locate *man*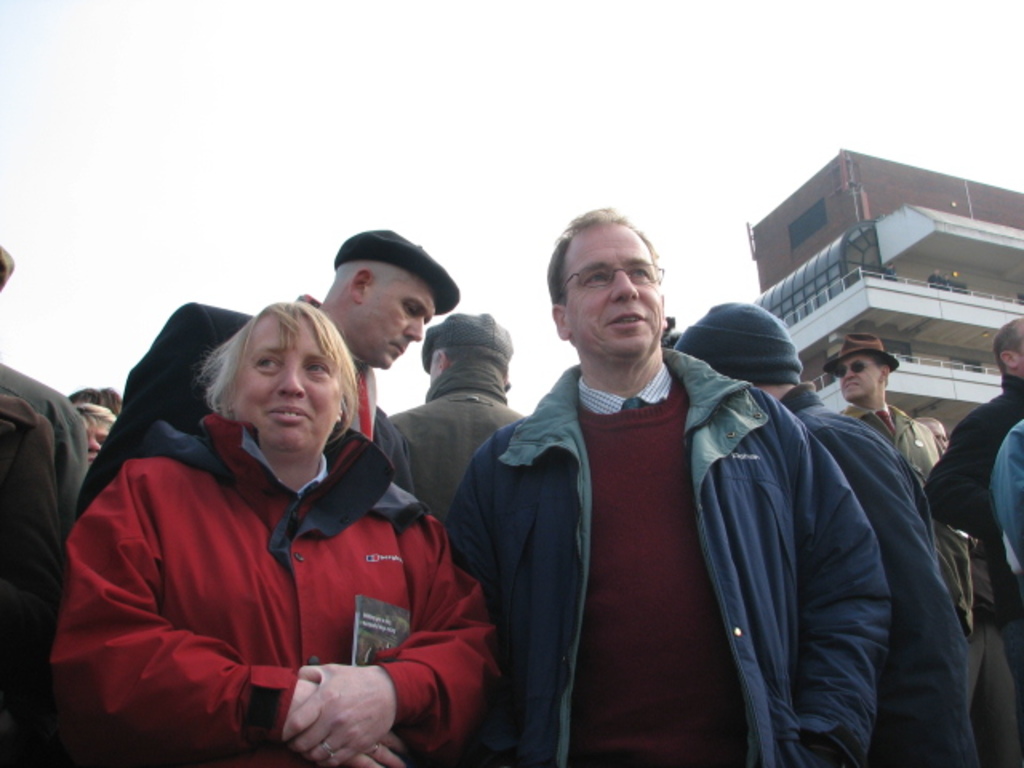
78 226 462 506
